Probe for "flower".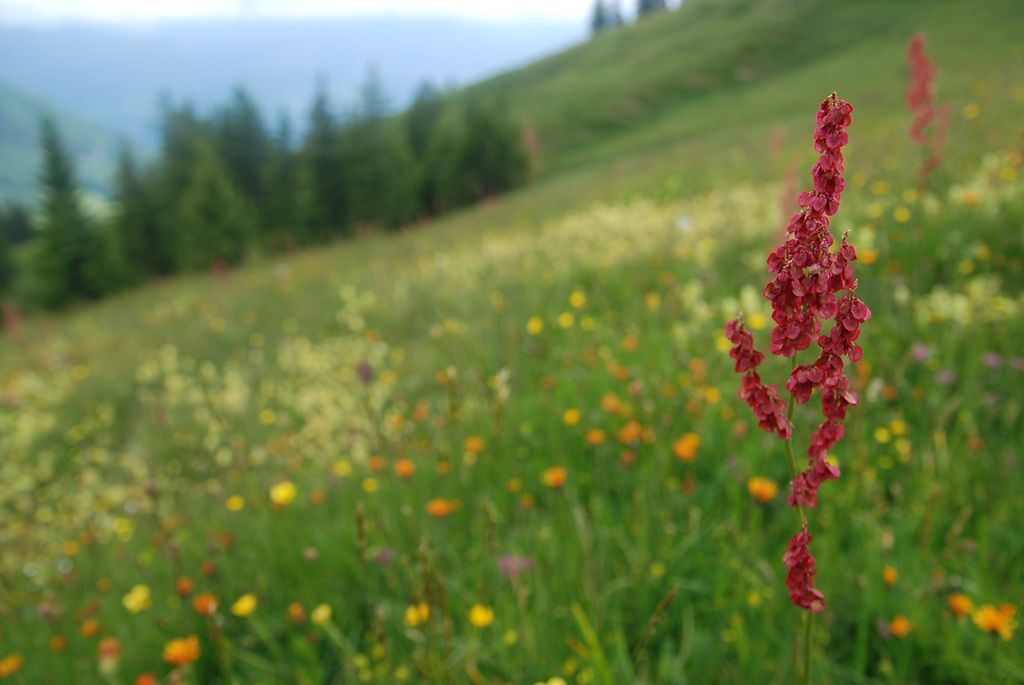
Probe result: bbox=[867, 530, 900, 557].
